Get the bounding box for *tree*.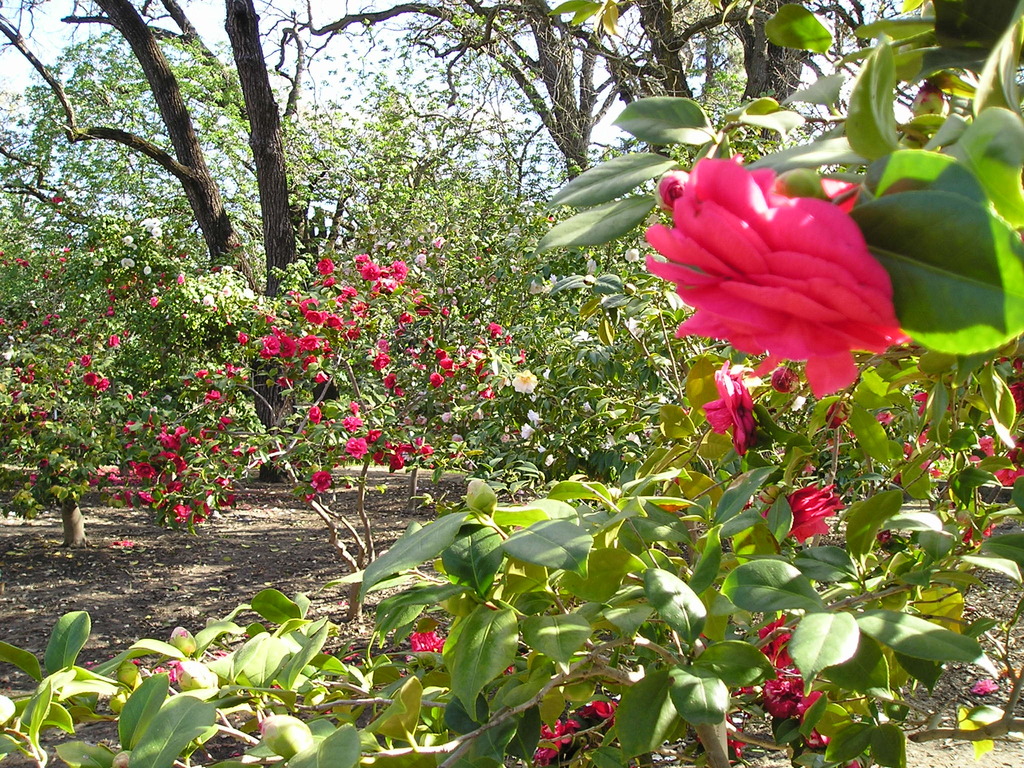
BBox(15, 0, 339, 464).
